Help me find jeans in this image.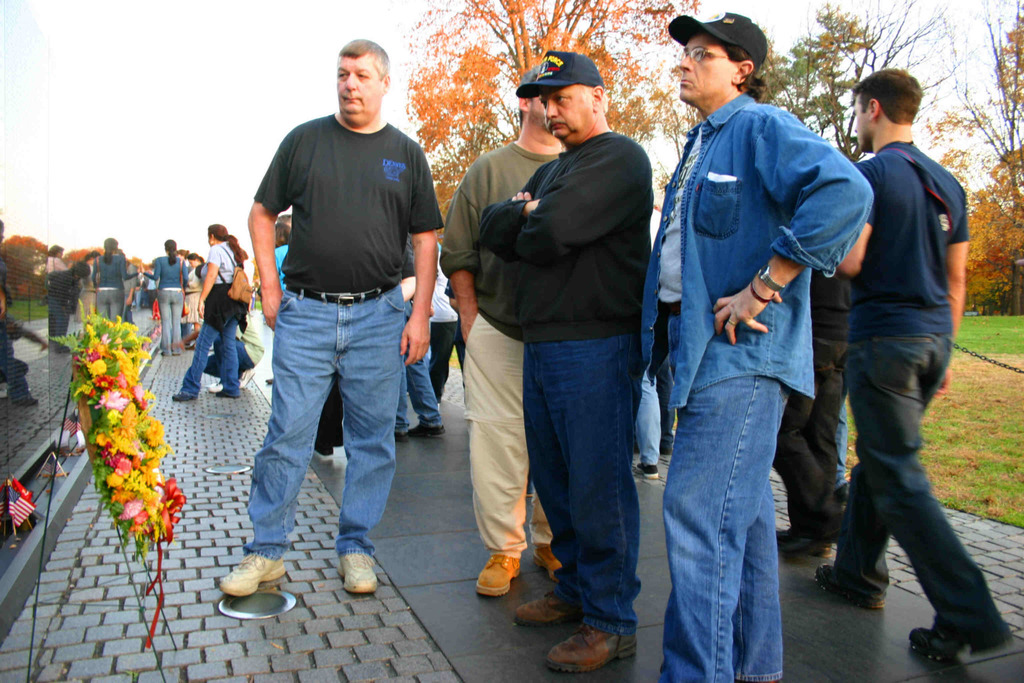
Found it: Rect(394, 356, 450, 439).
